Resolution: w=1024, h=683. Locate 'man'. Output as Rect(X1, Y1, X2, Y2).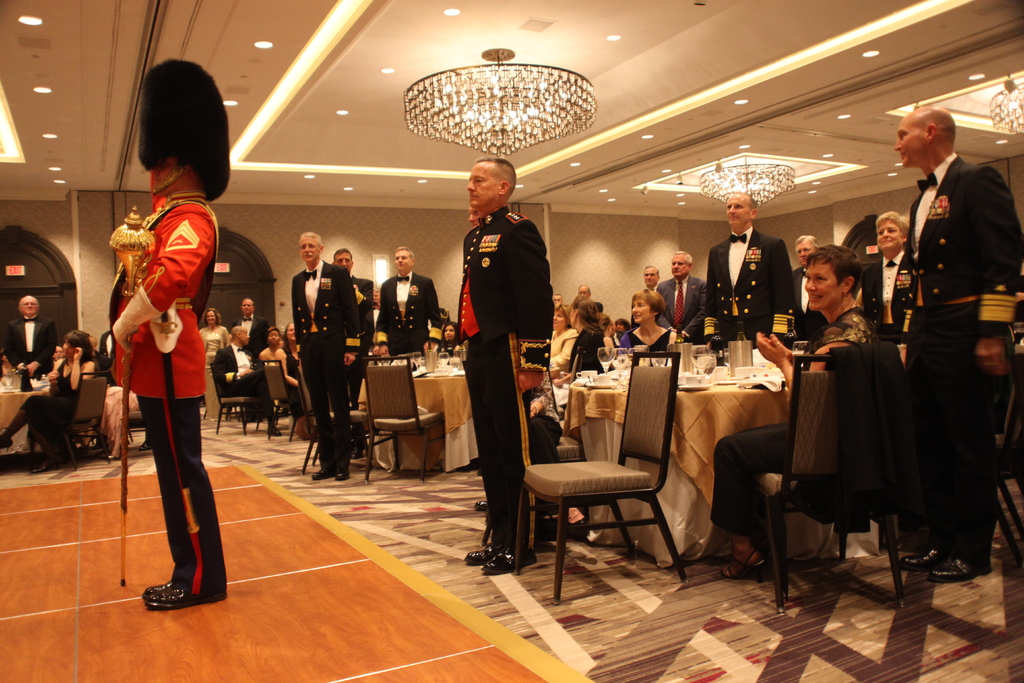
Rect(635, 263, 662, 304).
